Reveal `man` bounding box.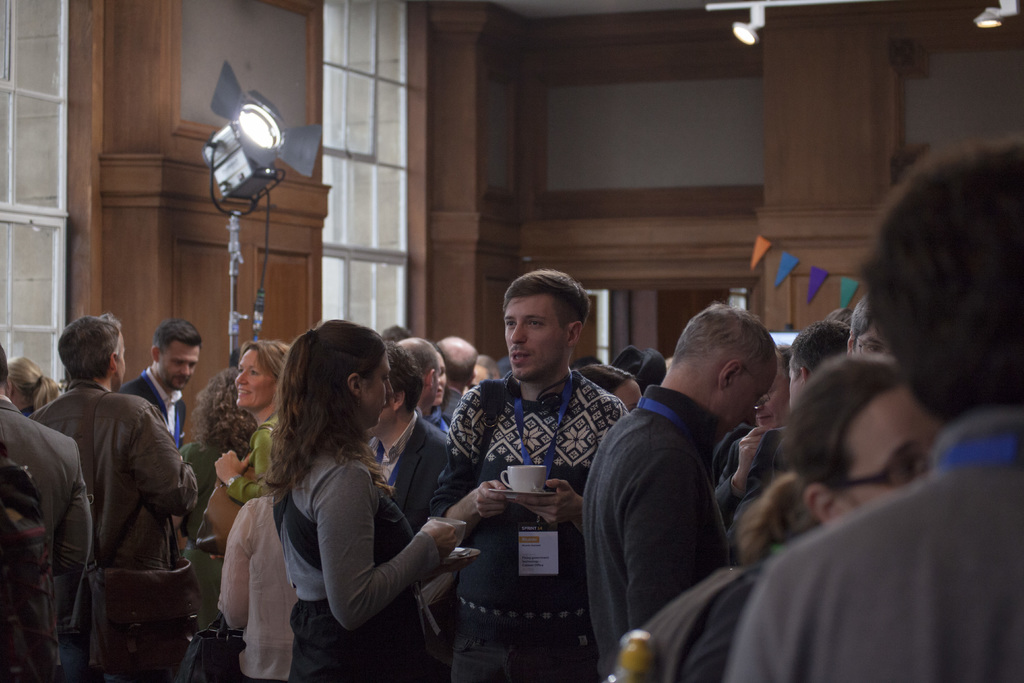
Revealed: (x1=430, y1=267, x2=626, y2=682).
